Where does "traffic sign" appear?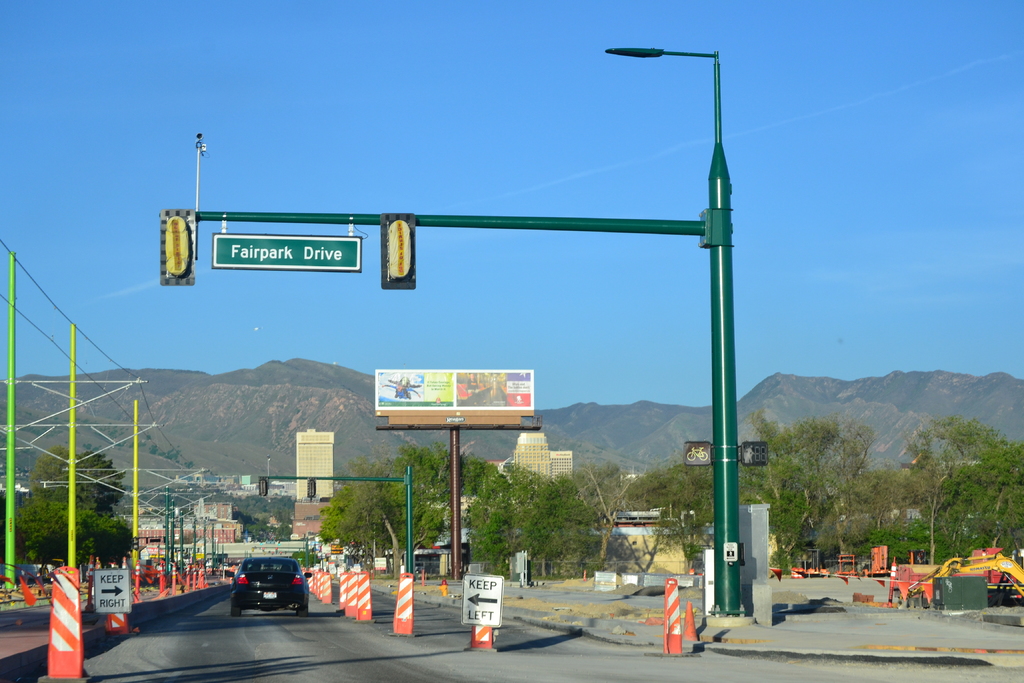
Appears at [left=742, top=441, right=767, bottom=465].
